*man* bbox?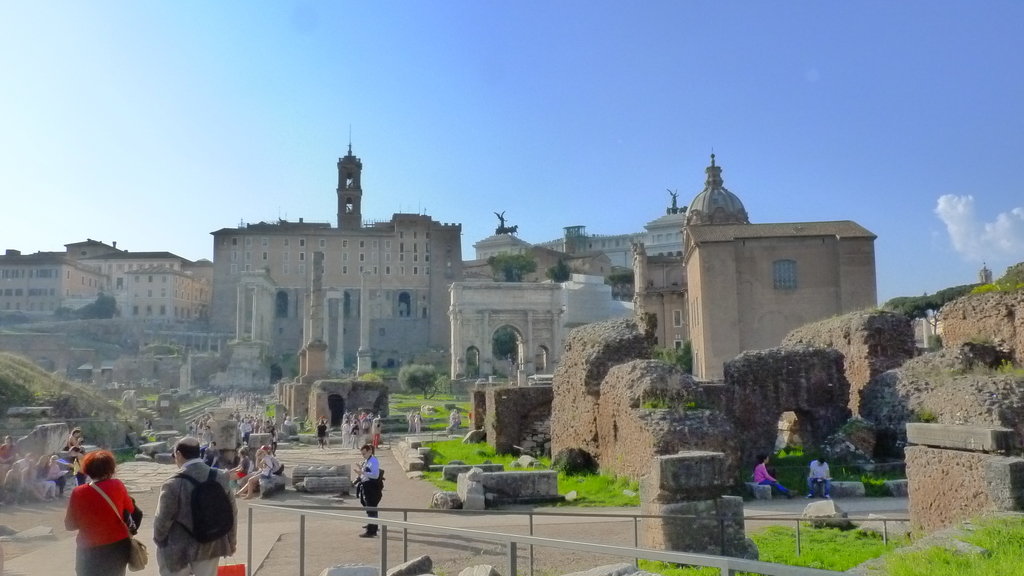
left=146, top=417, right=151, bottom=428
